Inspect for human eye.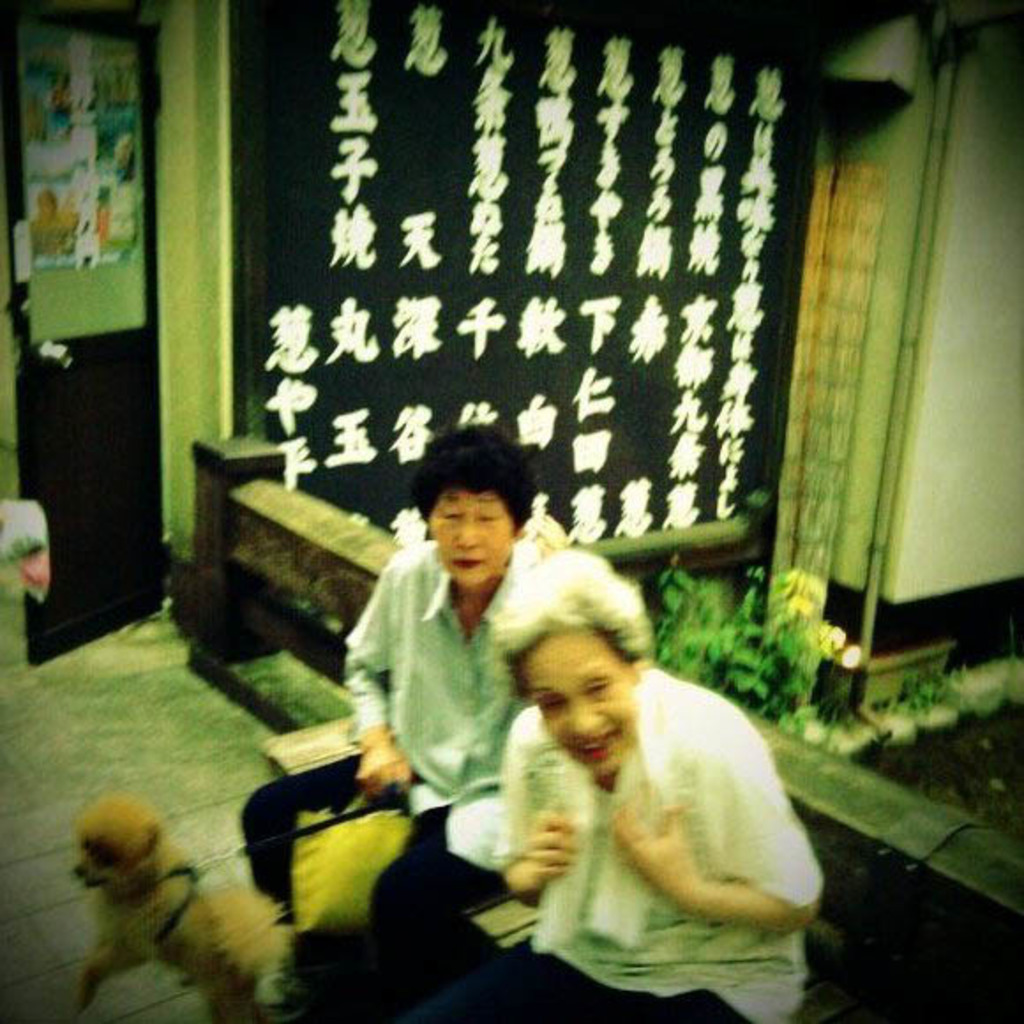
Inspection: select_region(579, 674, 614, 704).
